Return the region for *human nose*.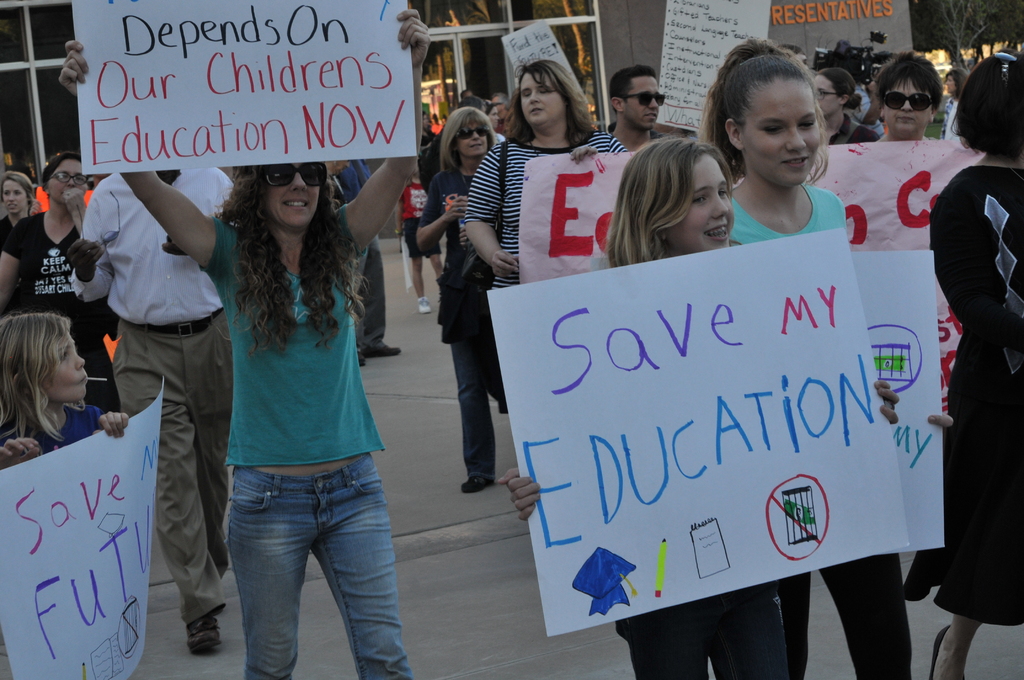
649:97:659:112.
